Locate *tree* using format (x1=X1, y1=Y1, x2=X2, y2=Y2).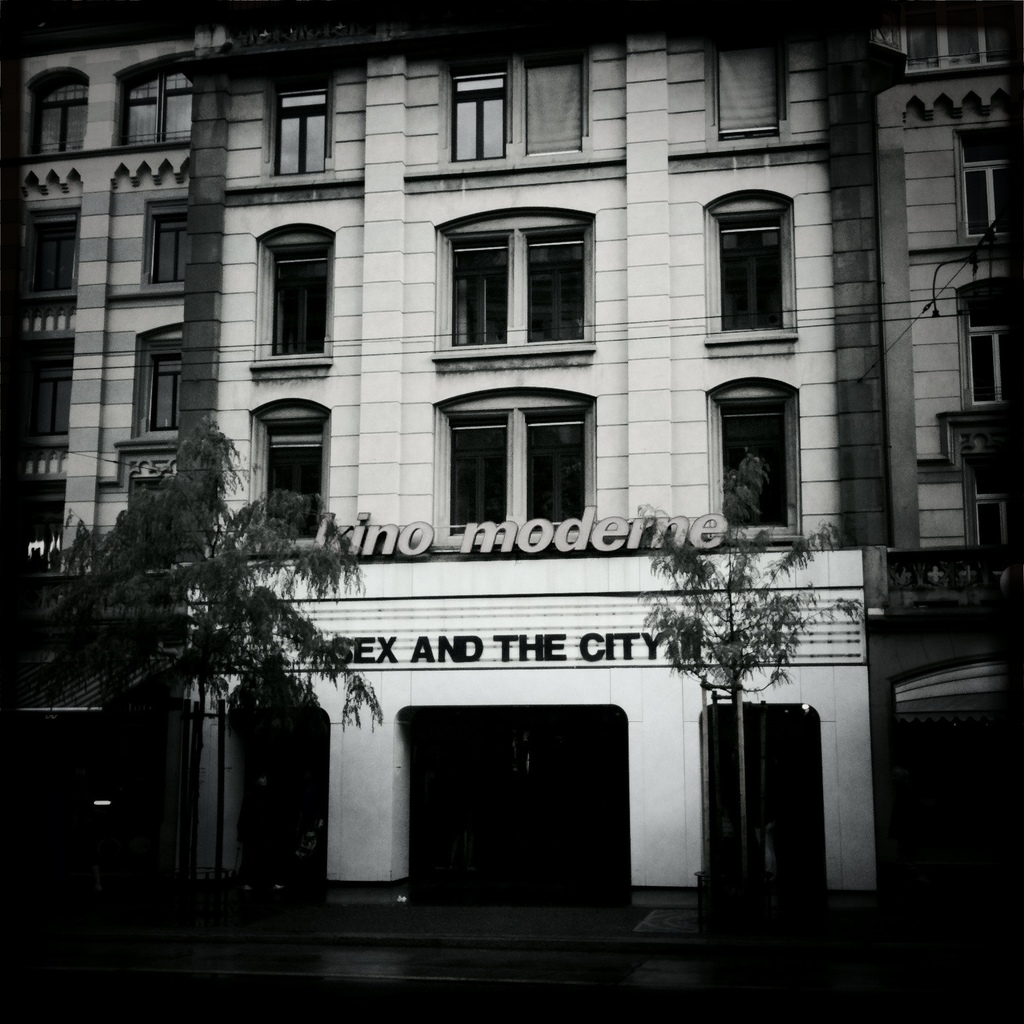
(x1=625, y1=440, x2=875, y2=931).
